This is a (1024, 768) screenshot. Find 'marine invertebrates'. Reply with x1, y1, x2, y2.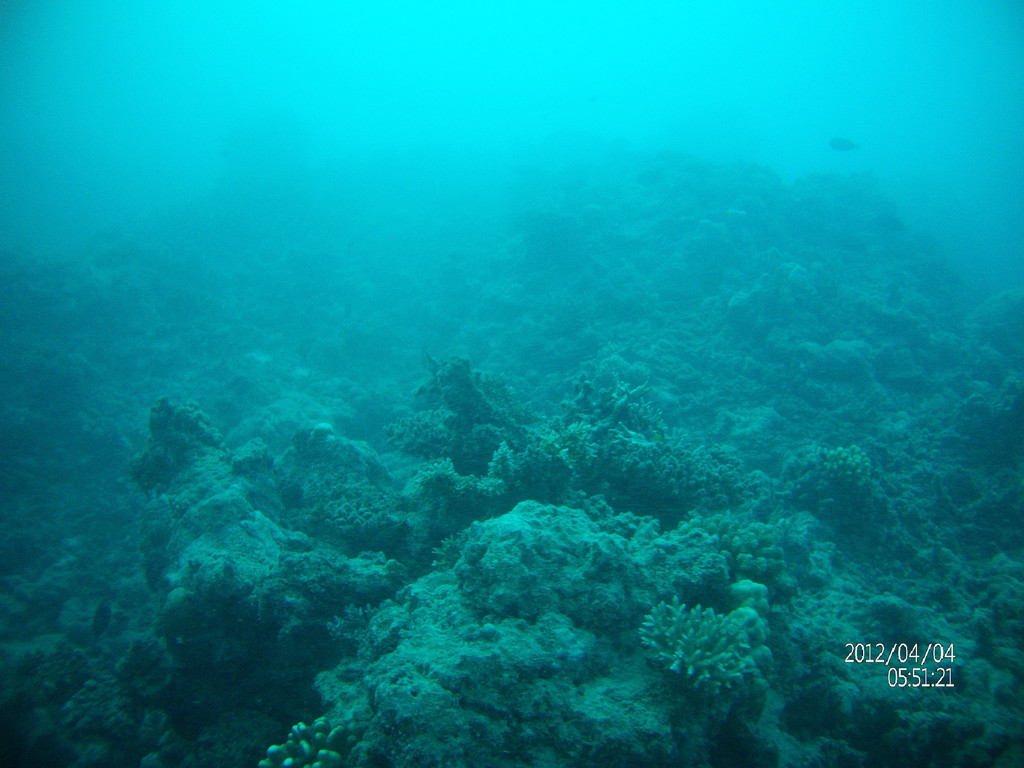
598, 423, 703, 502.
